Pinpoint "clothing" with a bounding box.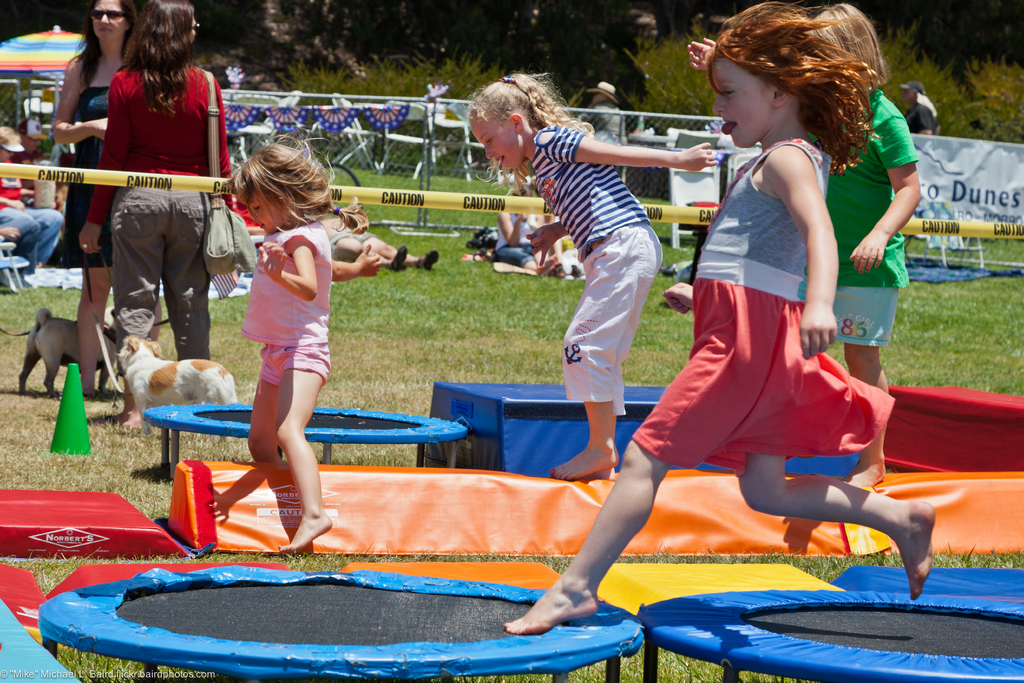
x1=81, y1=63, x2=234, y2=402.
